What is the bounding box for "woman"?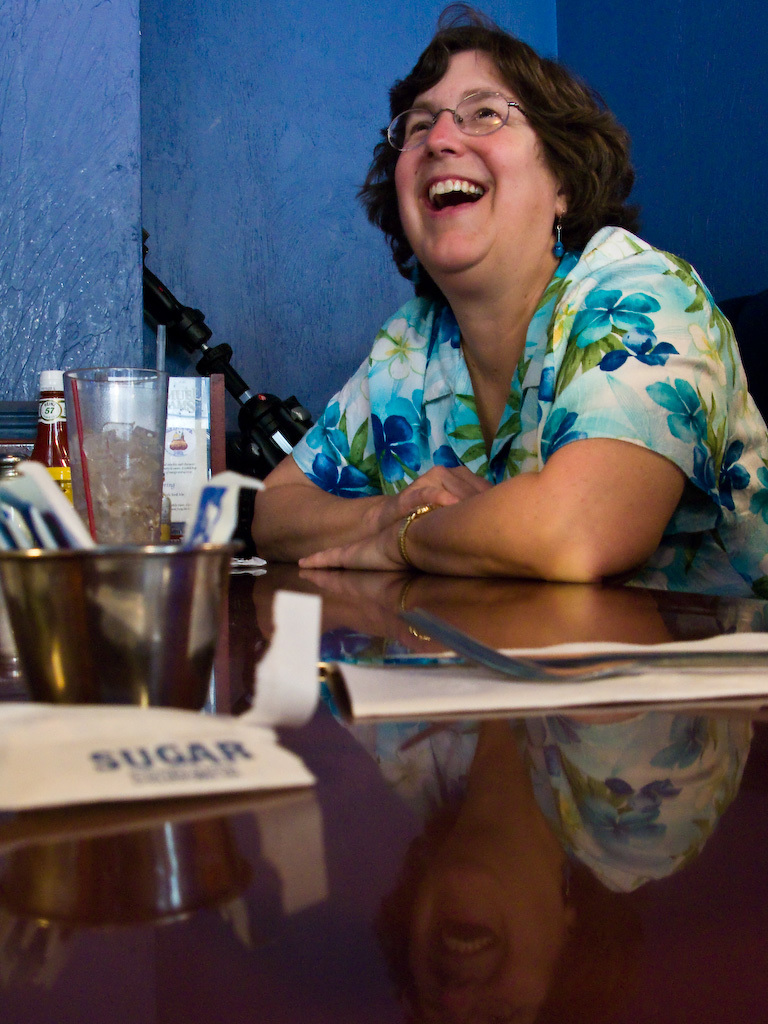
(268,23,756,645).
